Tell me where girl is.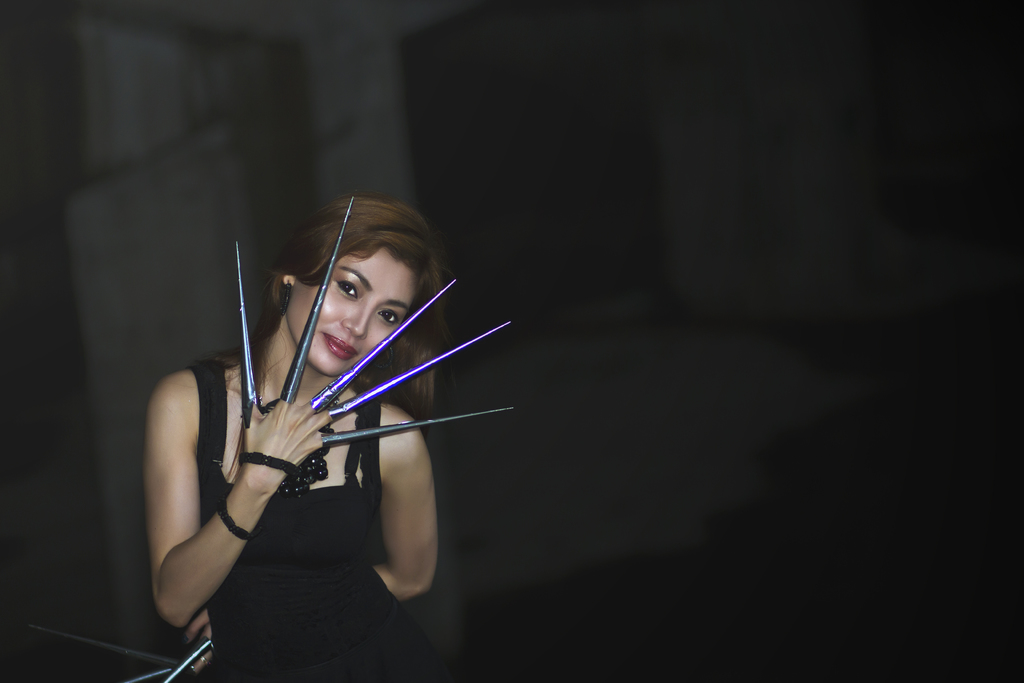
girl is at region(142, 193, 442, 682).
